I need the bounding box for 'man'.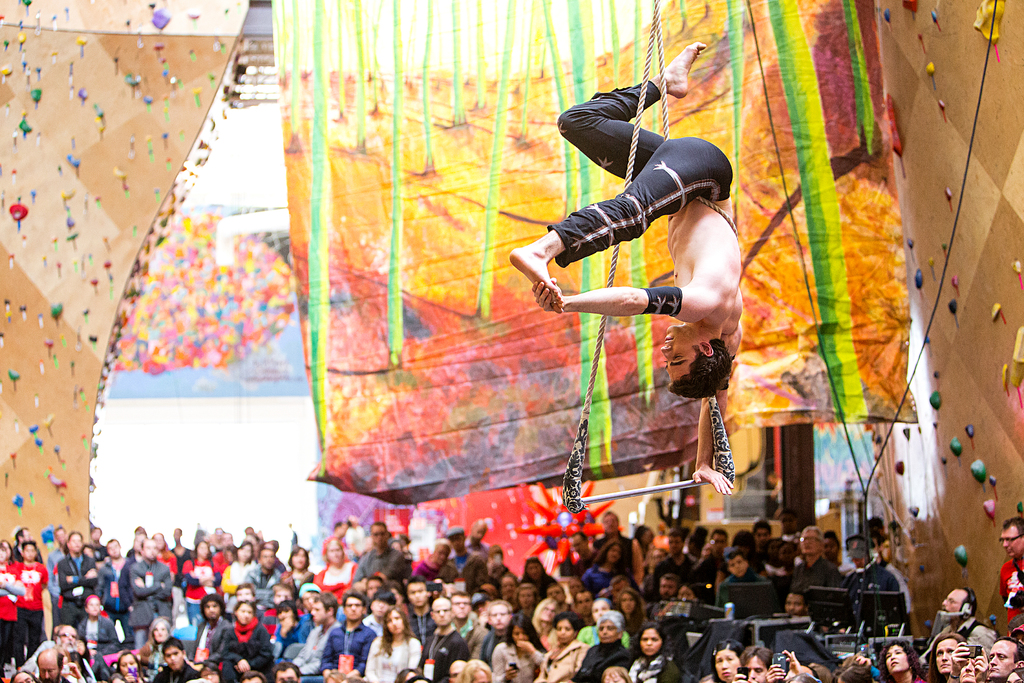
Here it is: bbox=[349, 520, 404, 597].
